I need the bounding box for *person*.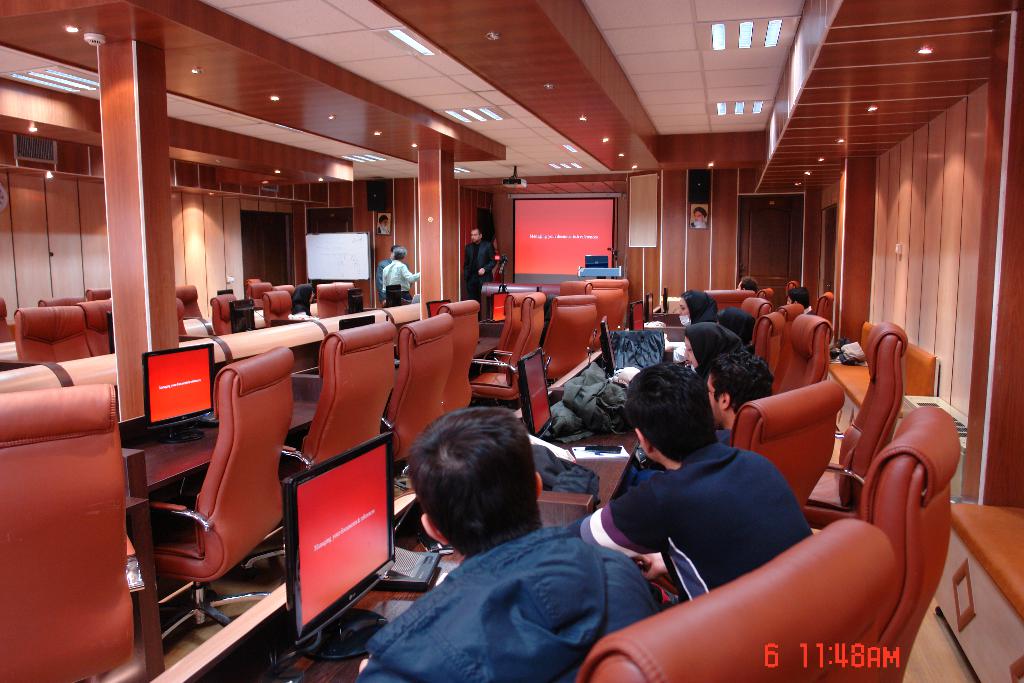
Here it is: box=[678, 323, 737, 375].
